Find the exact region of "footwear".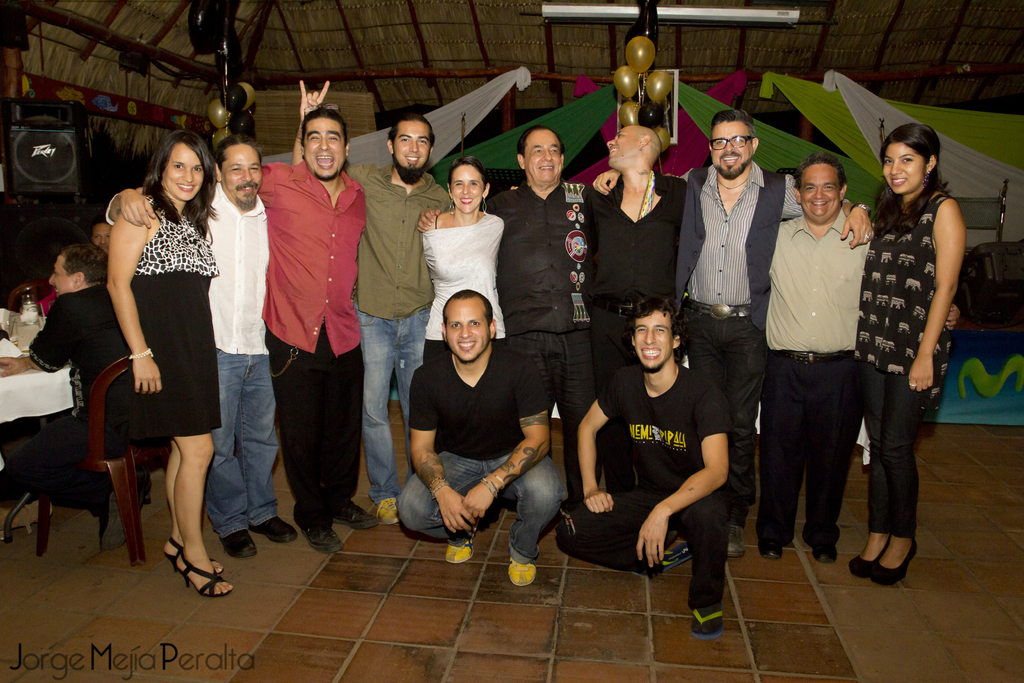
Exact region: box(99, 491, 128, 549).
